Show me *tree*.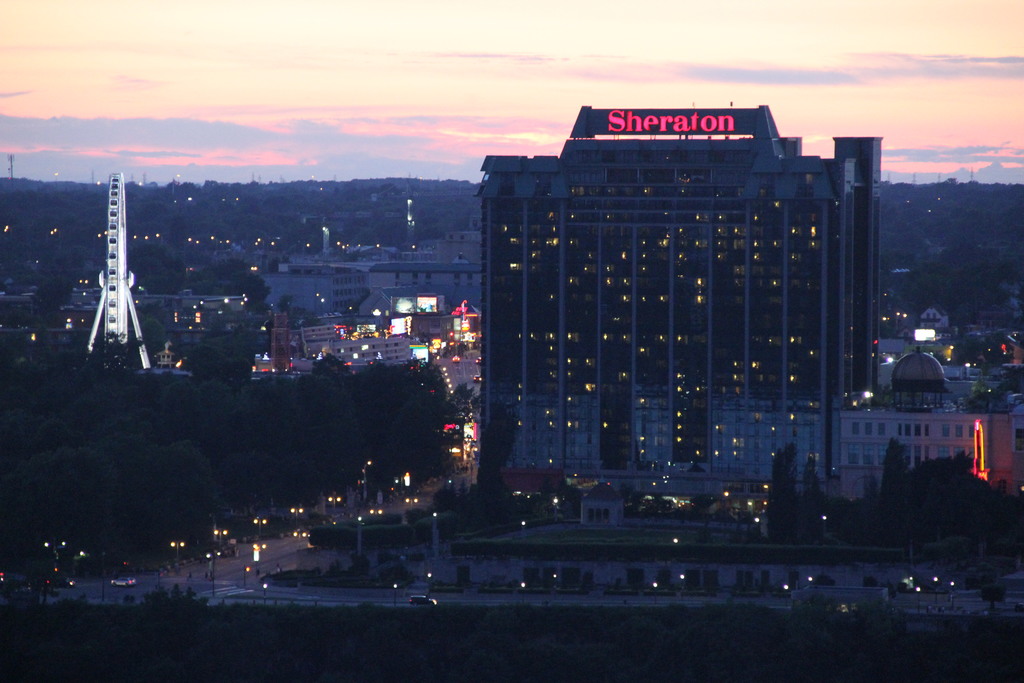
*tree* is here: l=691, t=490, r=719, b=520.
